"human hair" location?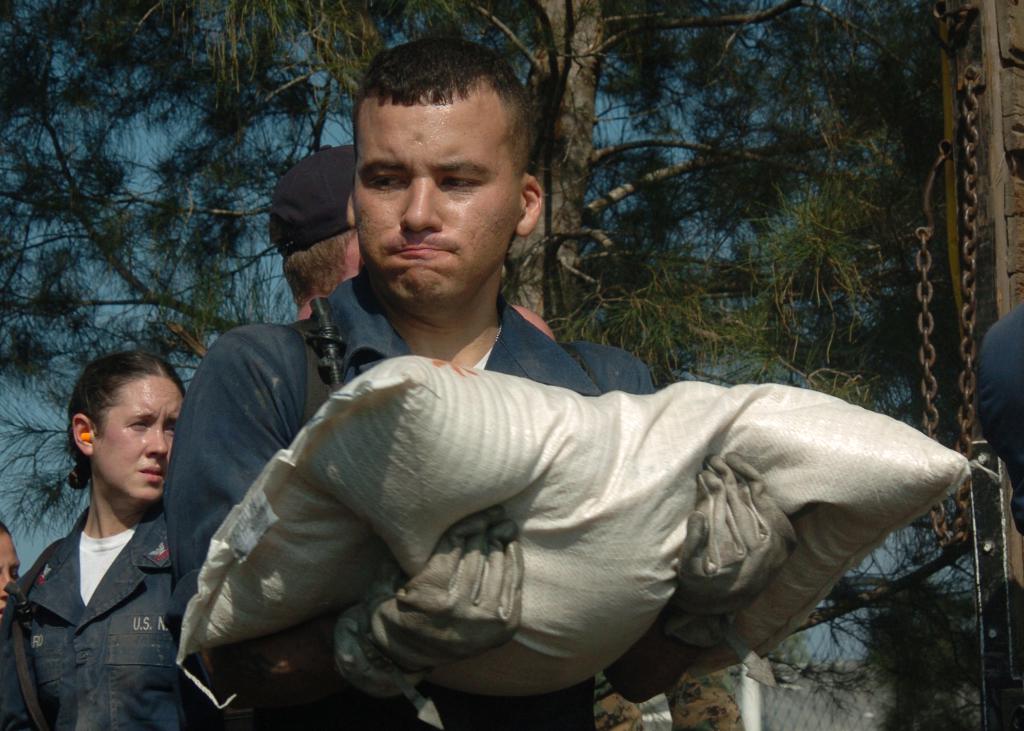
[x1=348, y1=35, x2=534, y2=116]
